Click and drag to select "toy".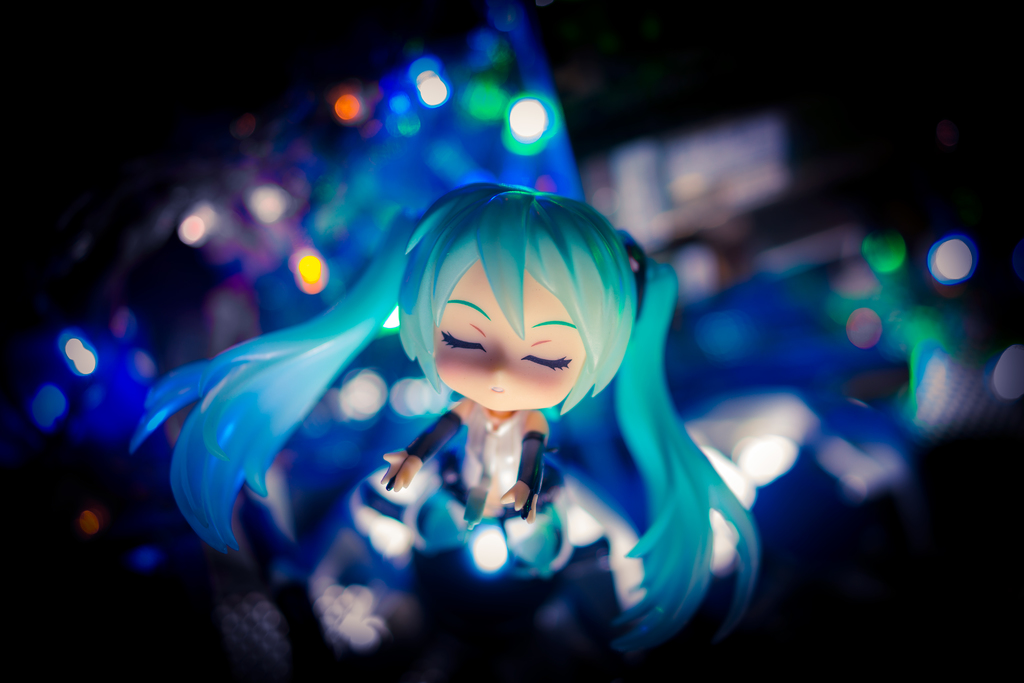
Selection: {"x1": 123, "y1": 166, "x2": 772, "y2": 682}.
